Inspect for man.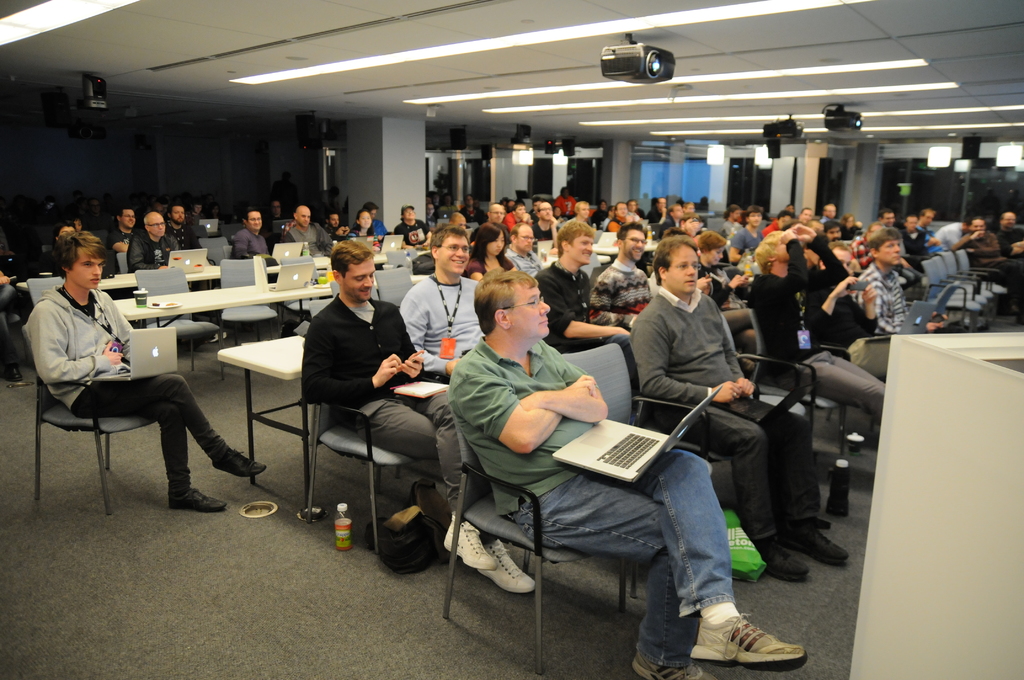
Inspection: box=[403, 224, 516, 421].
